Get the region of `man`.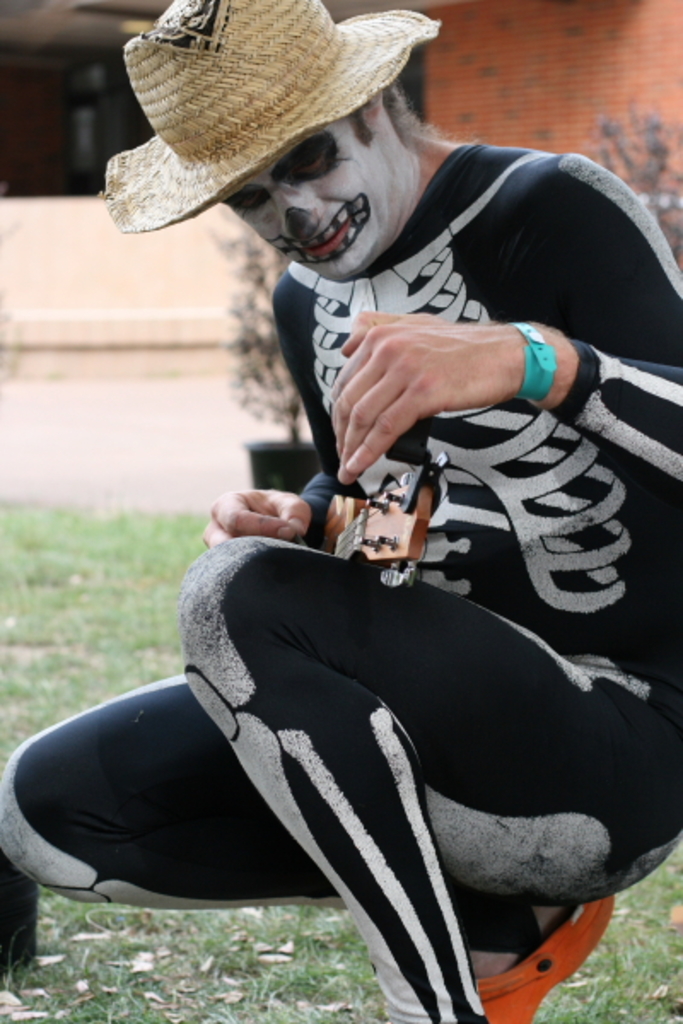
Rect(51, 39, 651, 956).
